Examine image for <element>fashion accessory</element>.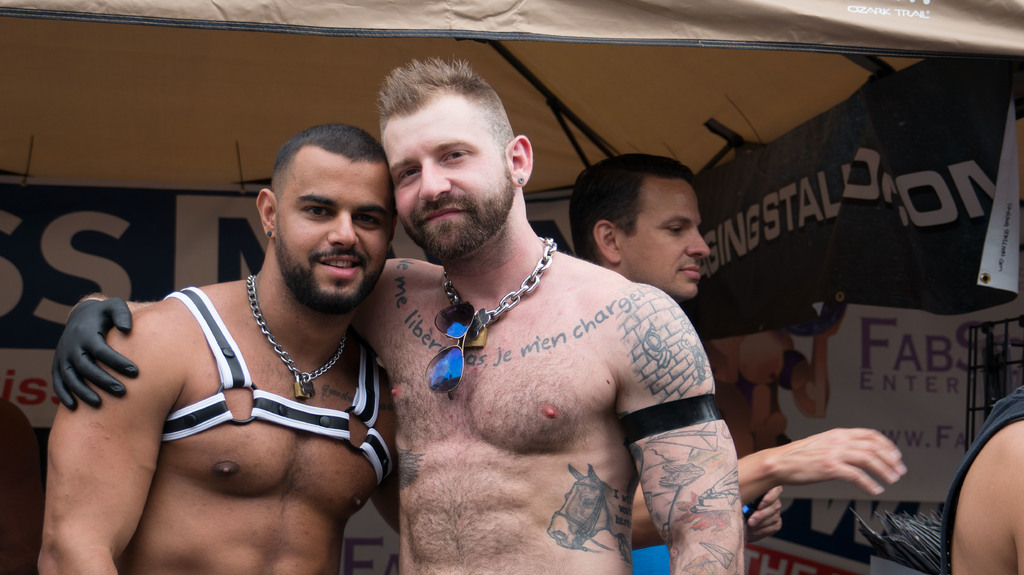
Examination result: bbox=(446, 233, 557, 352).
